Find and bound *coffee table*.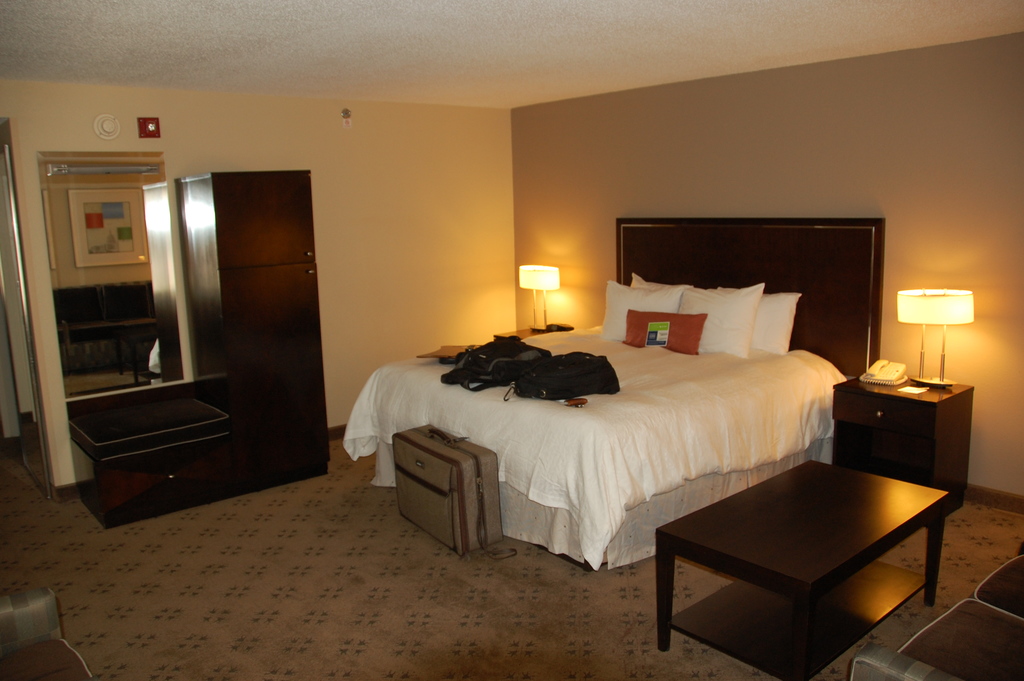
Bound: l=834, t=368, r=973, b=518.
